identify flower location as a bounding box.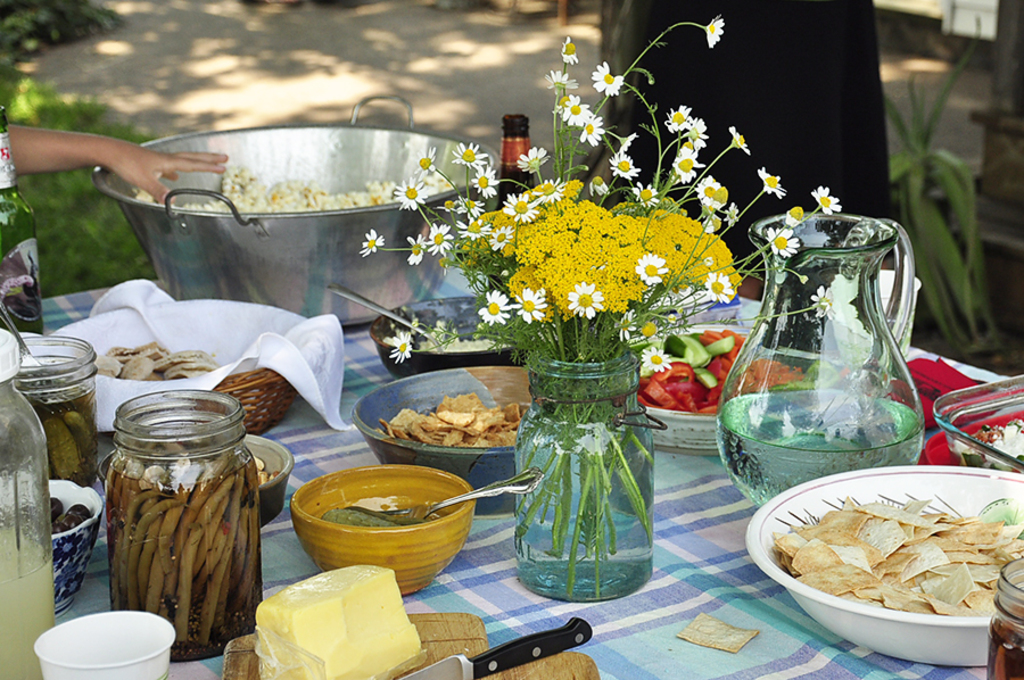
bbox=(548, 49, 601, 151).
